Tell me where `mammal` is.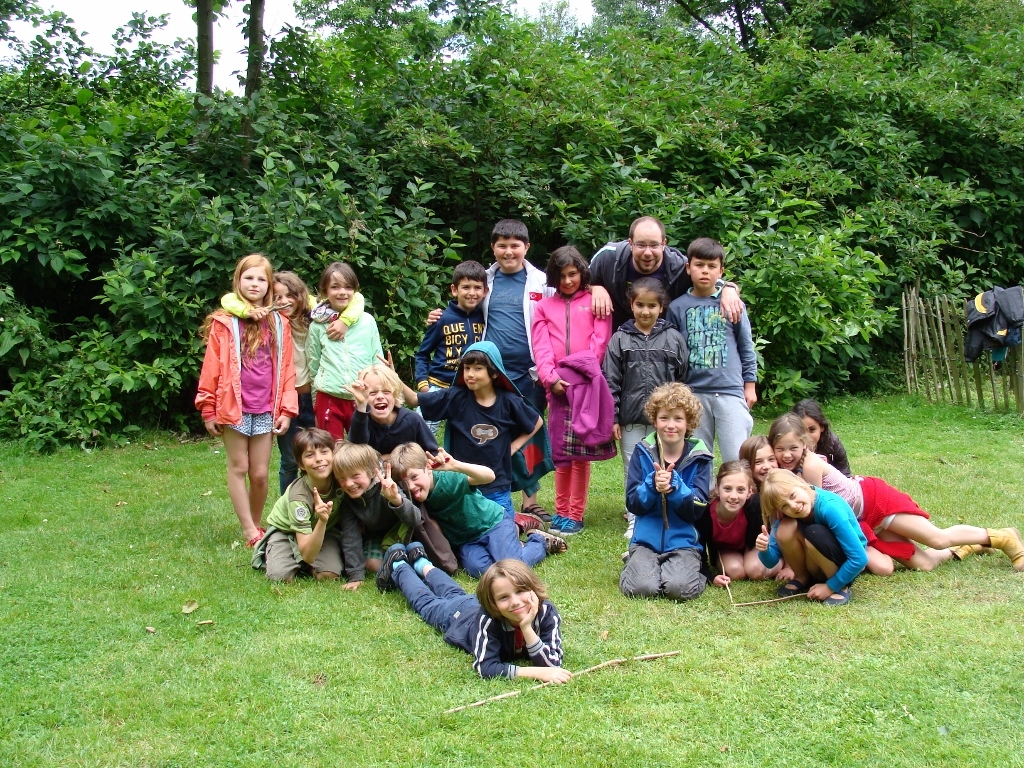
`mammal` is at bbox(374, 540, 572, 684).
